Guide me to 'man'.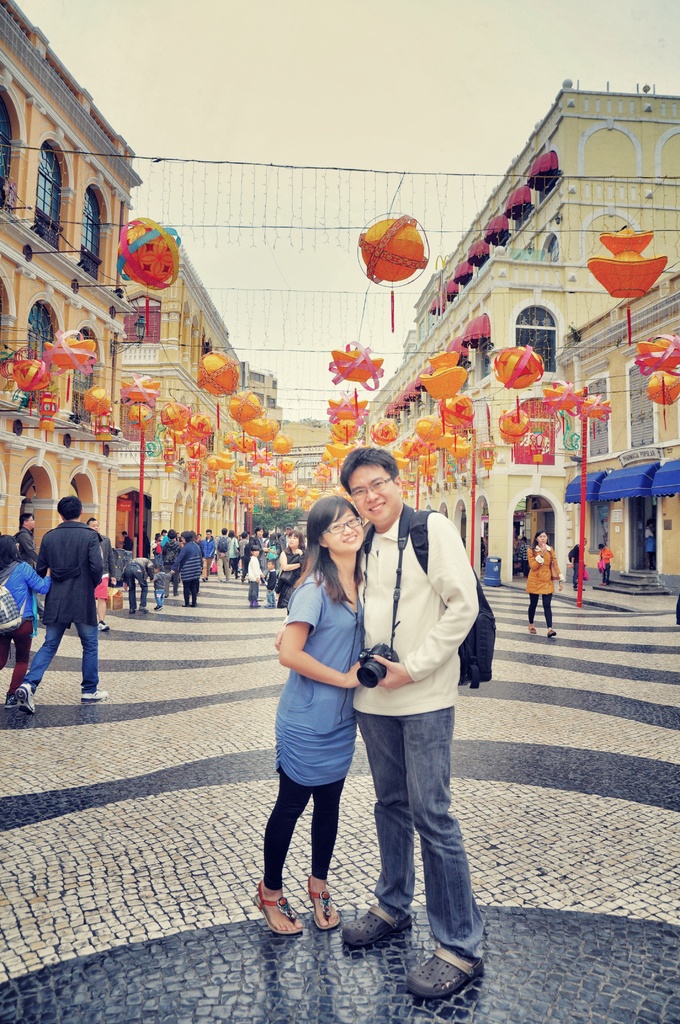
Guidance: [left=271, top=445, right=482, bottom=999].
